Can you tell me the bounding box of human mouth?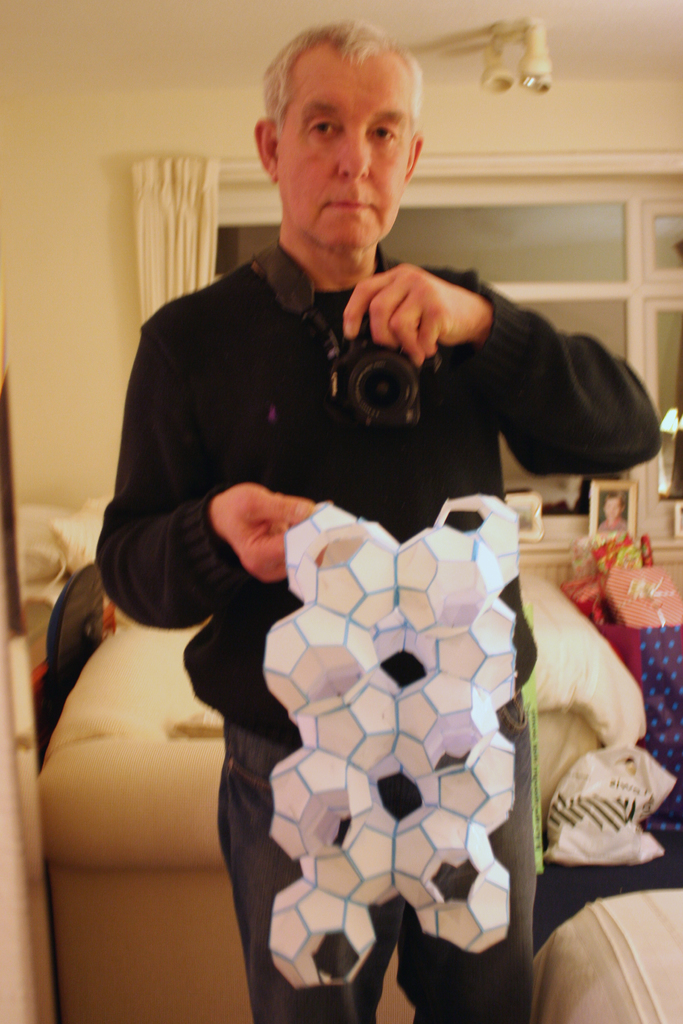
bbox(315, 197, 390, 214).
